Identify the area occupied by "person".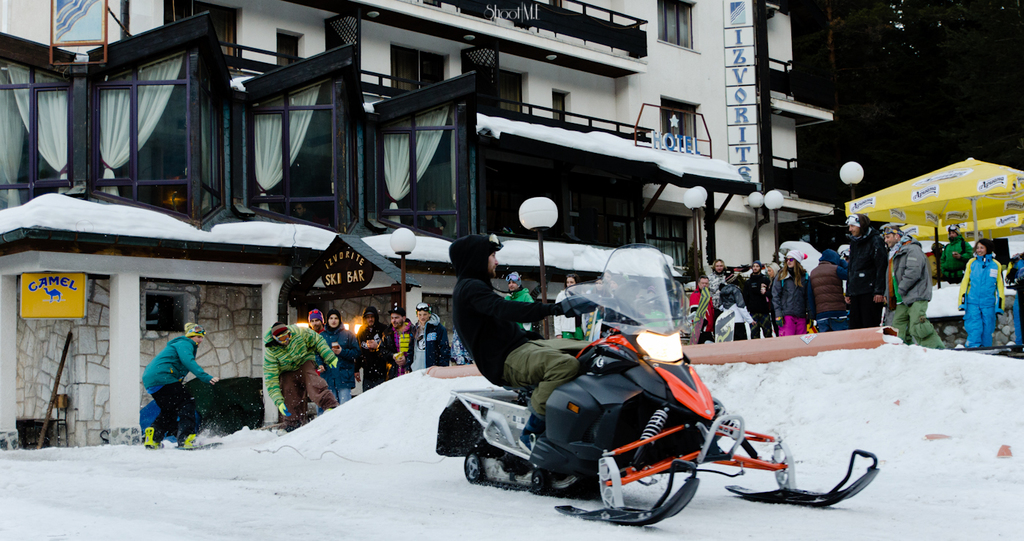
Area: rect(357, 302, 390, 383).
